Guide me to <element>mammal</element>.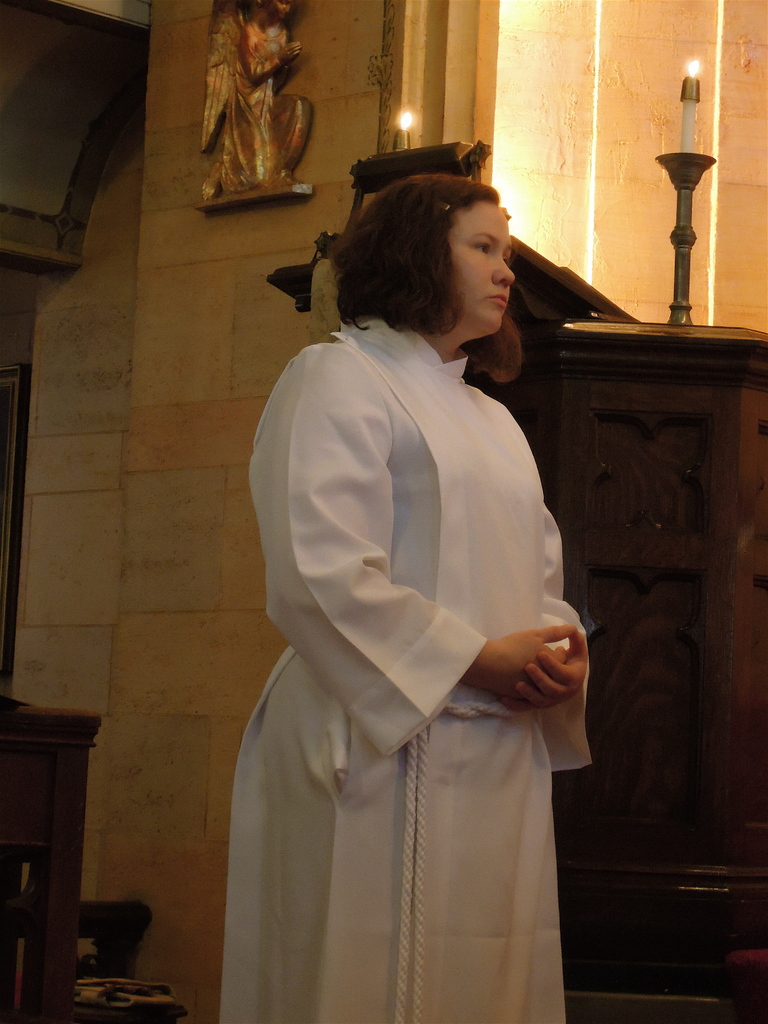
Guidance: Rect(200, 0, 303, 196).
